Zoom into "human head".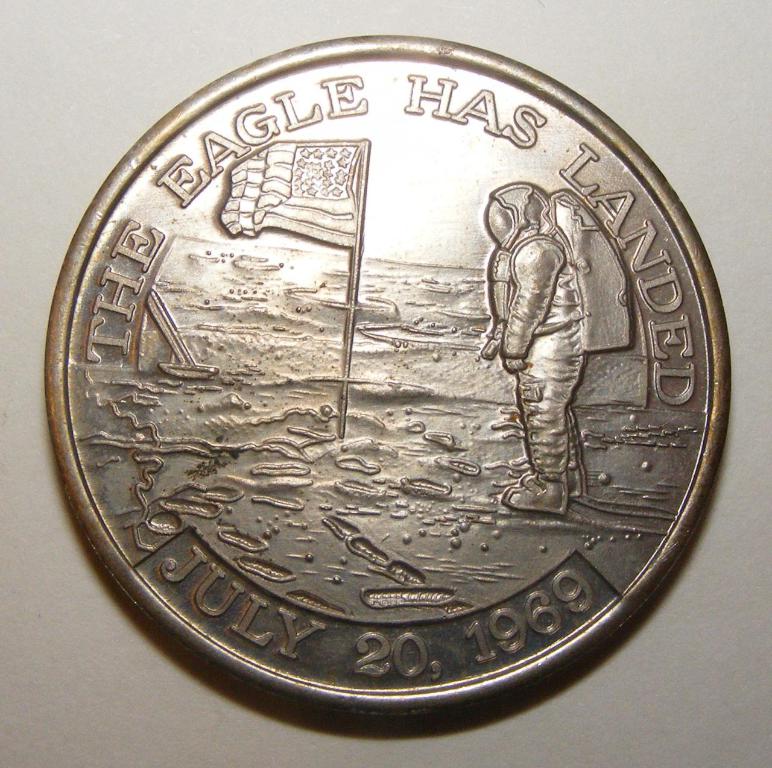
Zoom target: pyautogui.locateOnScreen(482, 183, 545, 250).
